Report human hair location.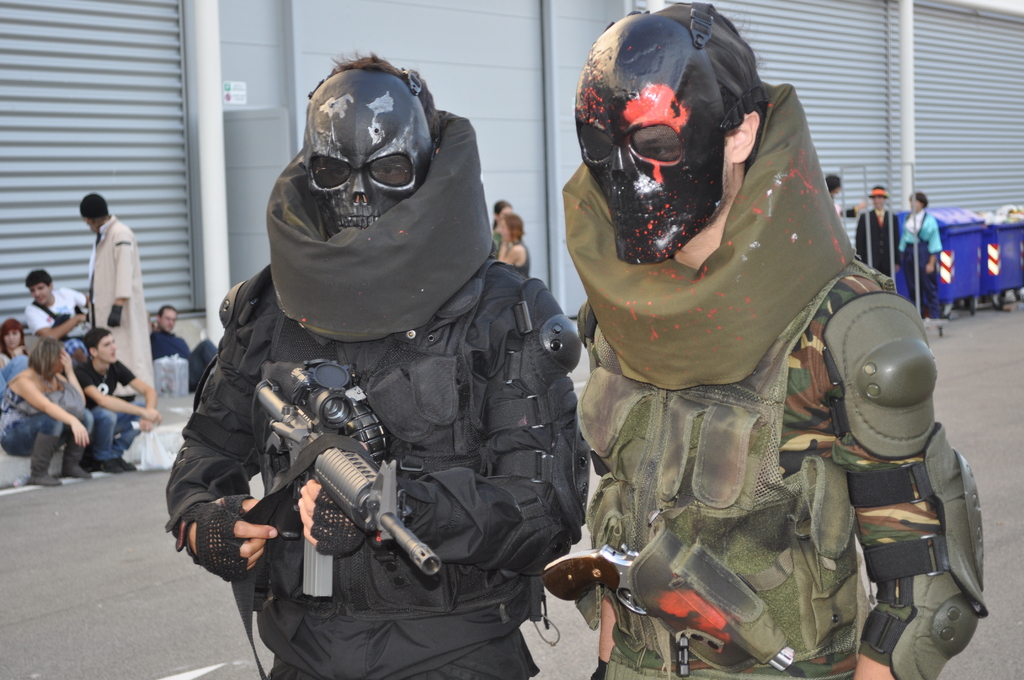
Report: (820,174,842,198).
